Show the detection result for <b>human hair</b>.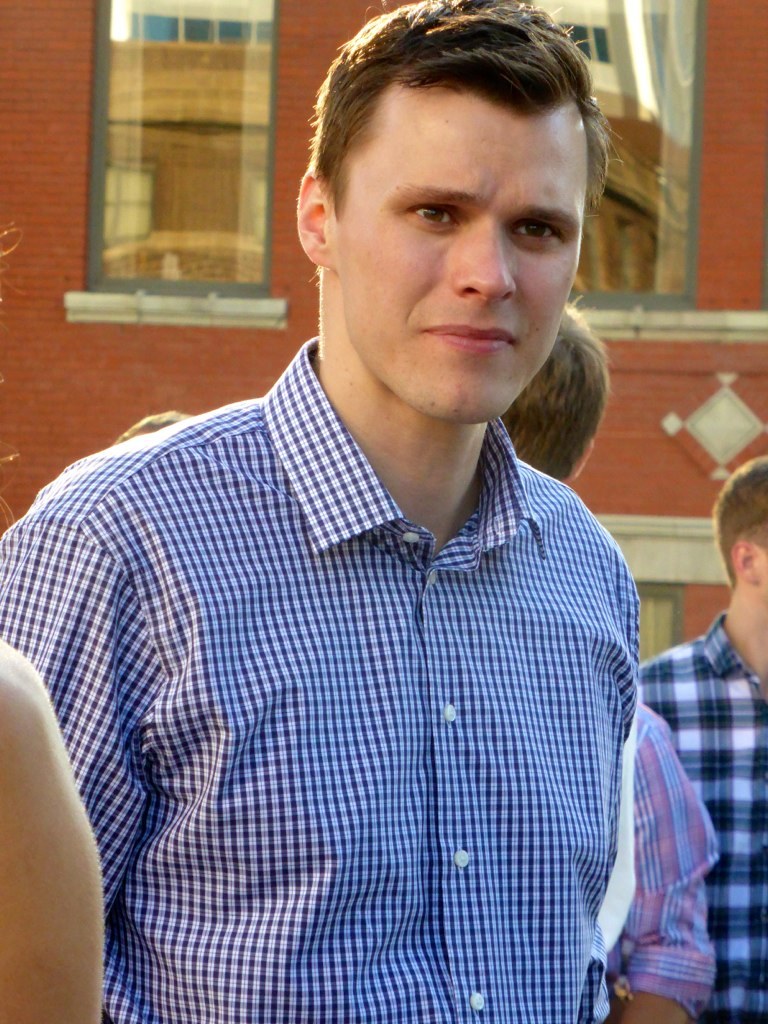
712, 453, 767, 589.
